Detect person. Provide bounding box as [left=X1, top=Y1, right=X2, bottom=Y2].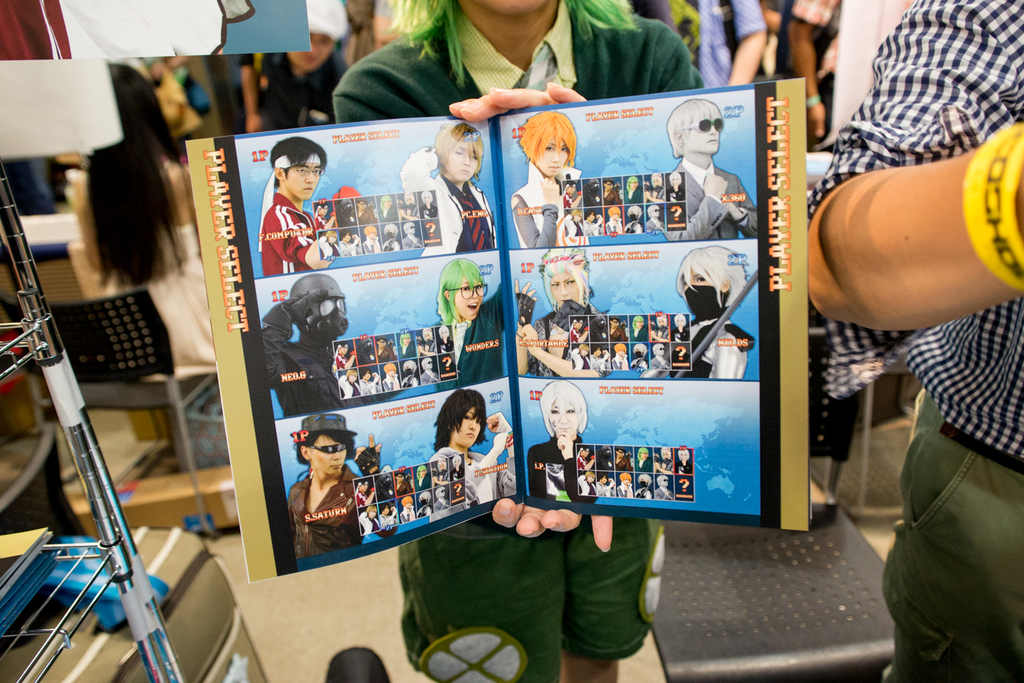
[left=240, top=0, right=355, bottom=132].
